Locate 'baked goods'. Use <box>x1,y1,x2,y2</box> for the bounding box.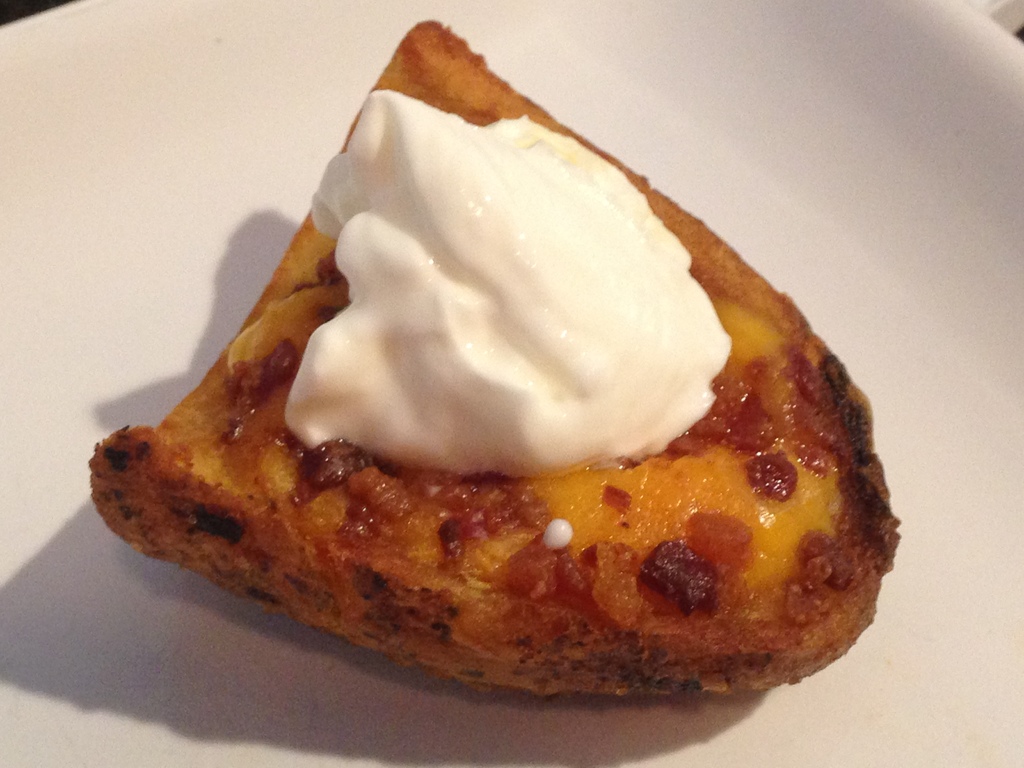
<box>107,50,880,750</box>.
